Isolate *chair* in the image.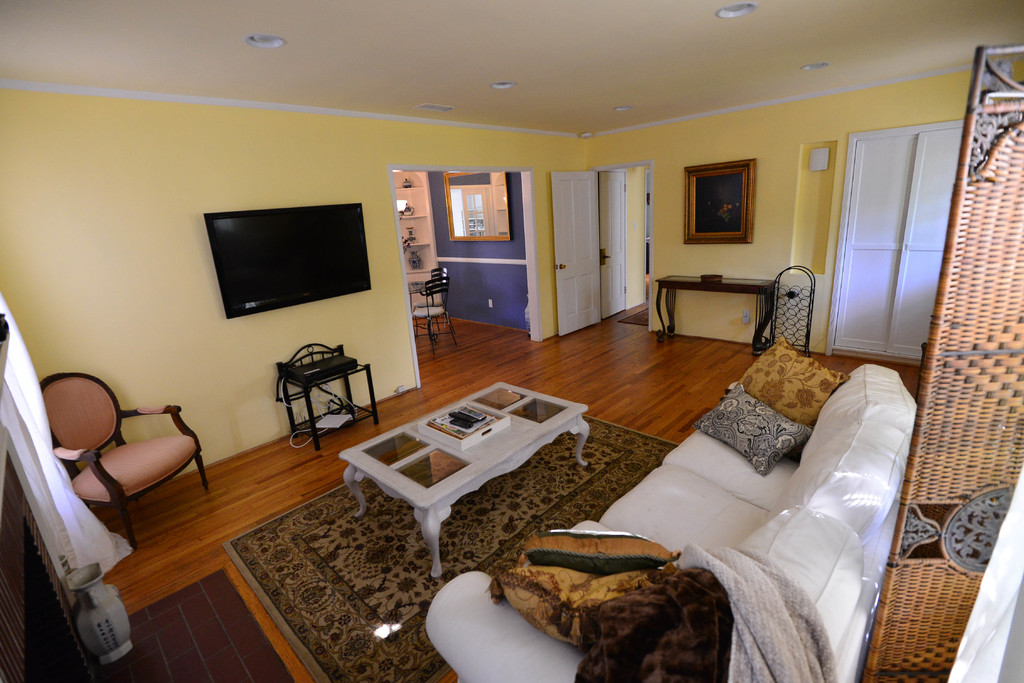
Isolated region: [x1=410, y1=275, x2=458, y2=356].
